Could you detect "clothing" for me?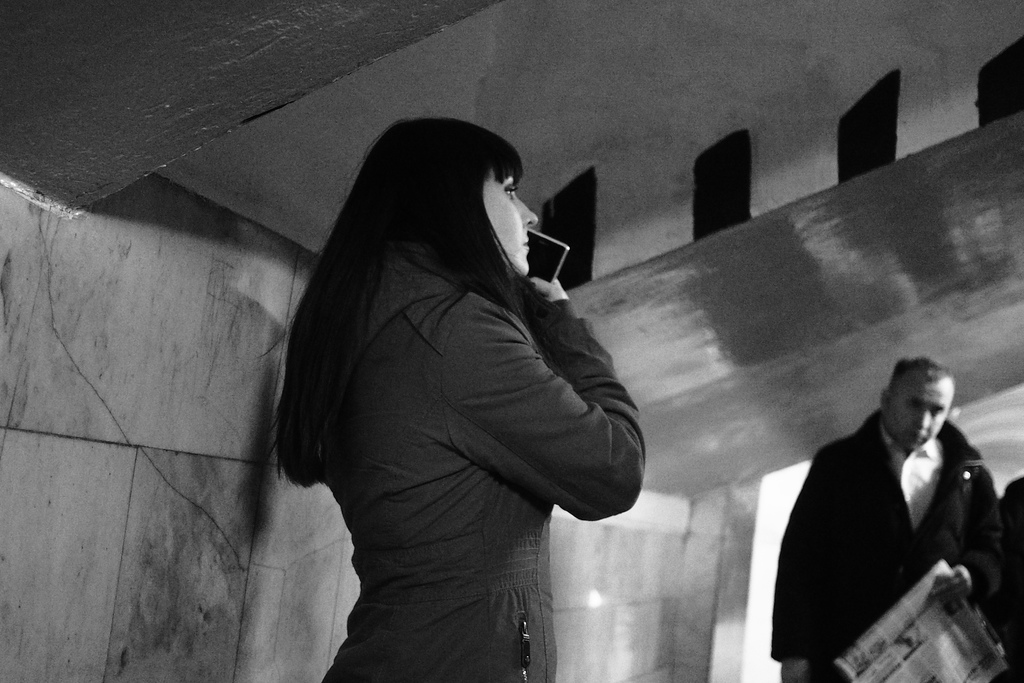
Detection result: locate(772, 379, 1009, 664).
